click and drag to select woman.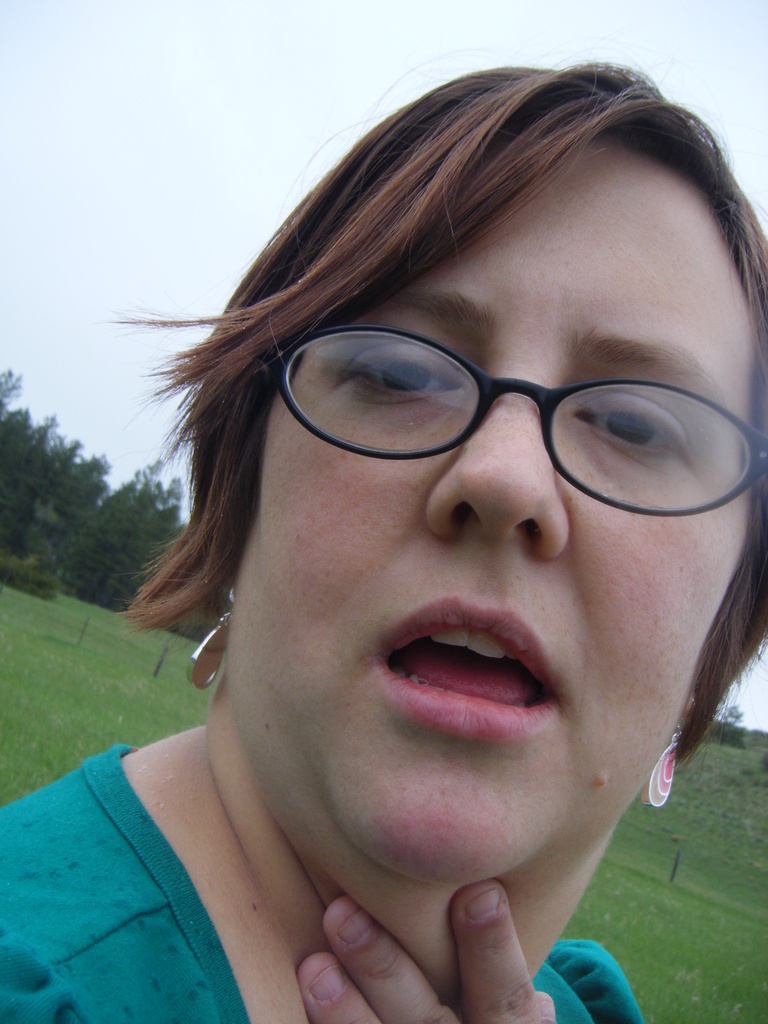
Selection: region(0, 59, 767, 1023).
